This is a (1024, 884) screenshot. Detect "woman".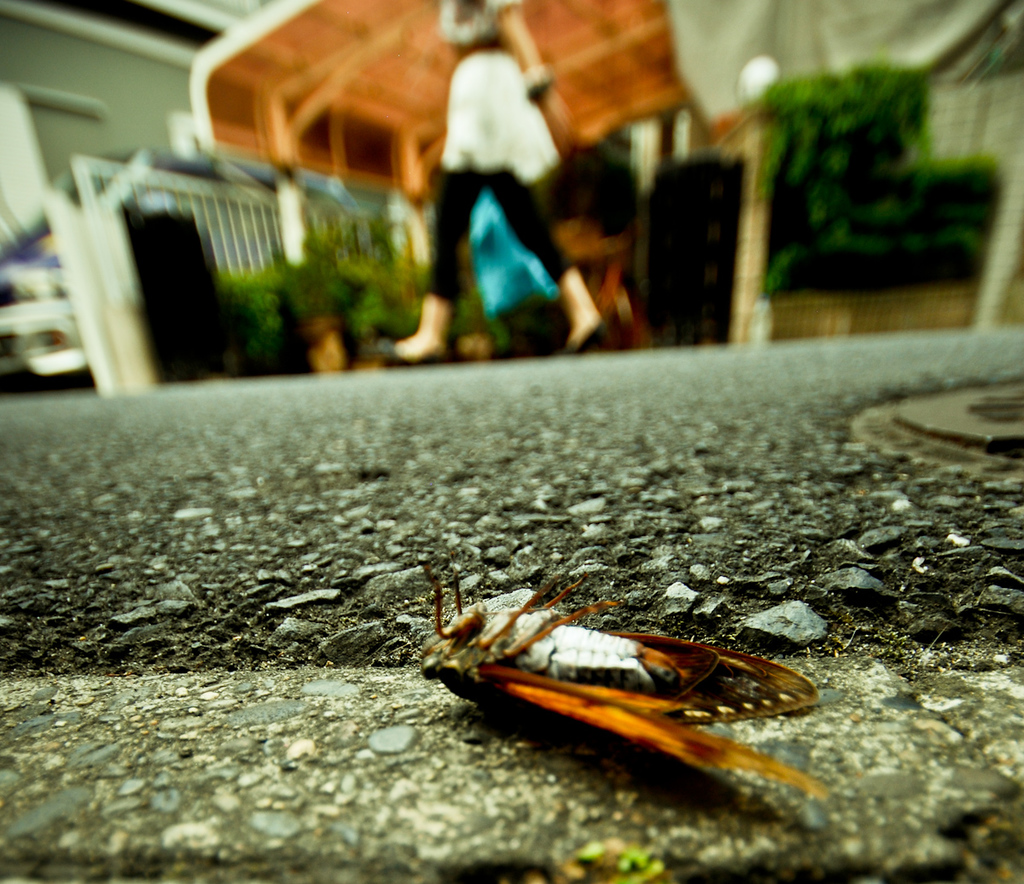
(left=414, top=15, right=564, bottom=349).
